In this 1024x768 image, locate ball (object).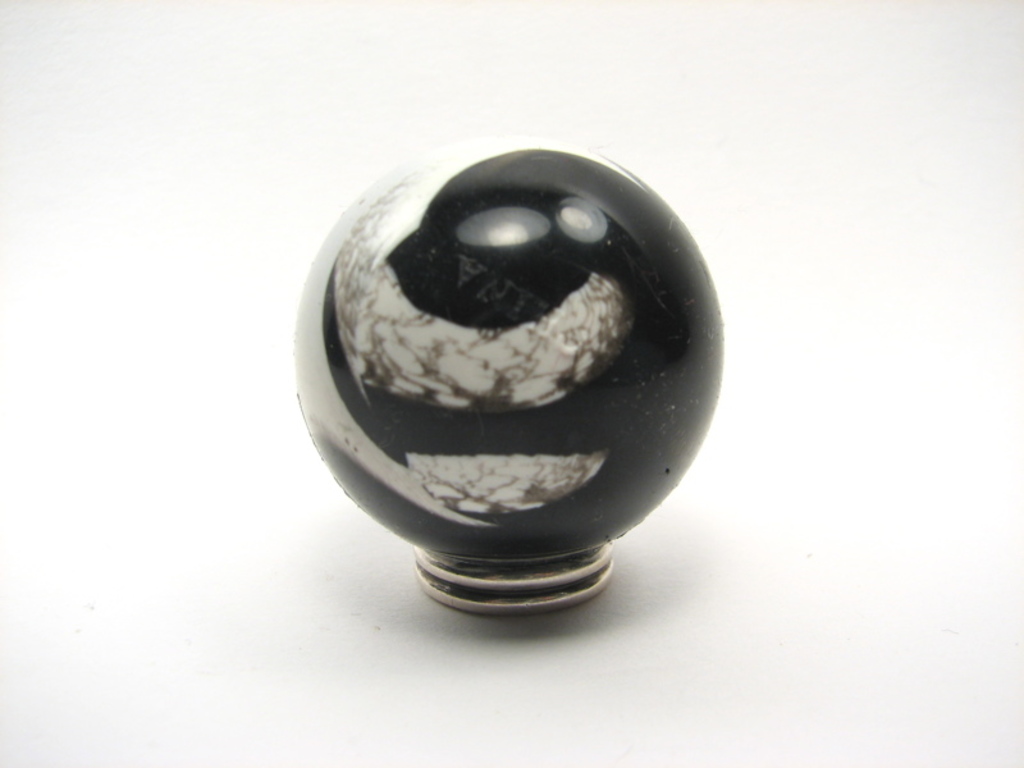
Bounding box: bbox=[300, 134, 723, 566].
